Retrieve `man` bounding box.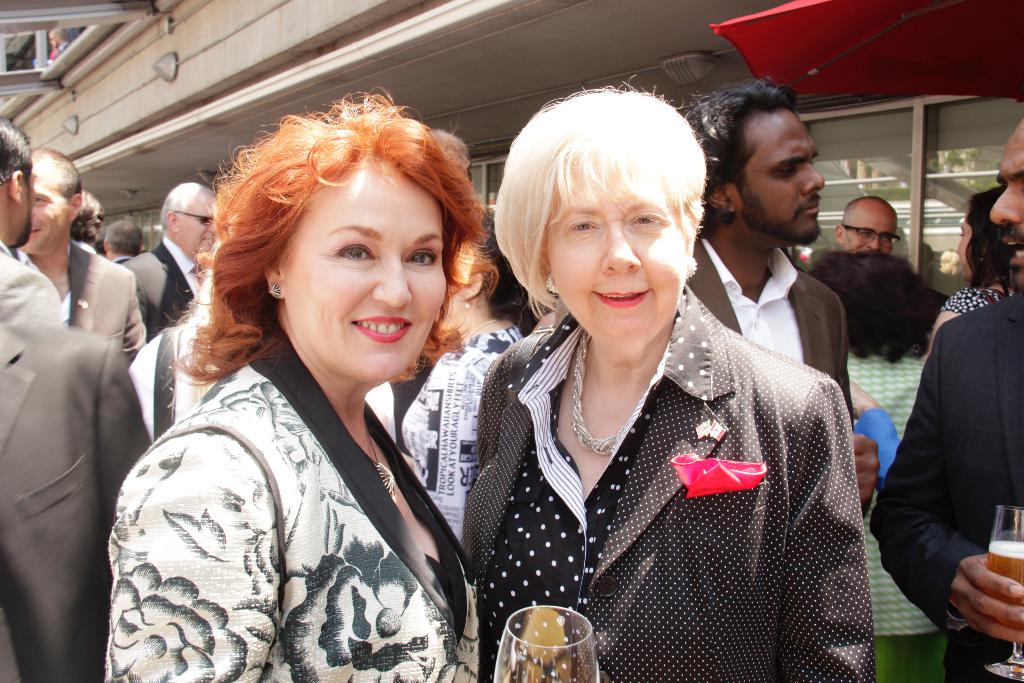
Bounding box: BBox(24, 138, 153, 361).
